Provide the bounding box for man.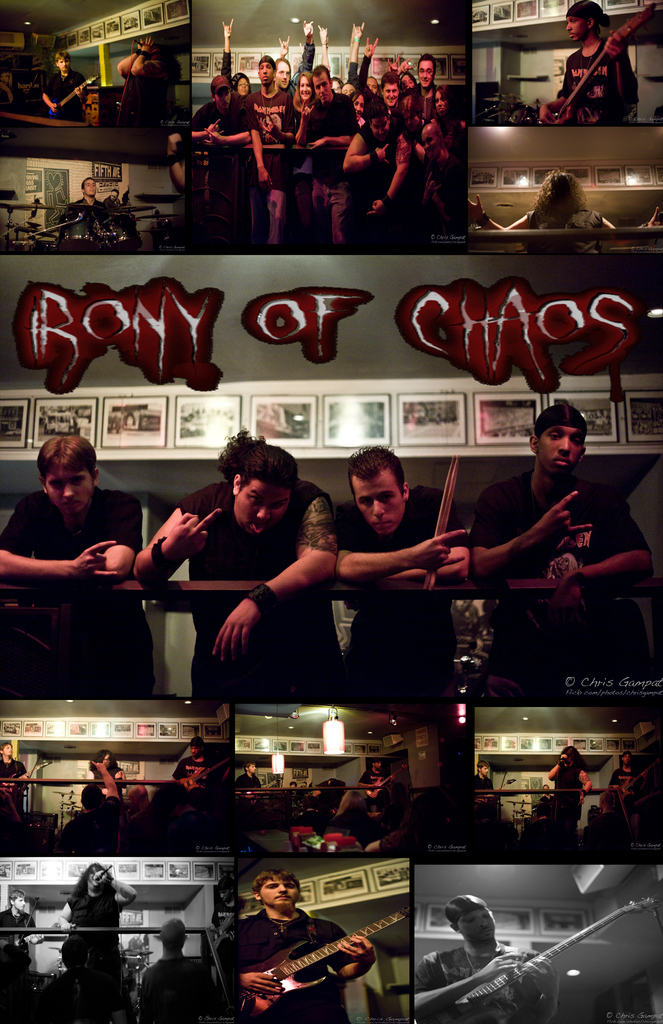
[x1=58, y1=175, x2=92, y2=237].
